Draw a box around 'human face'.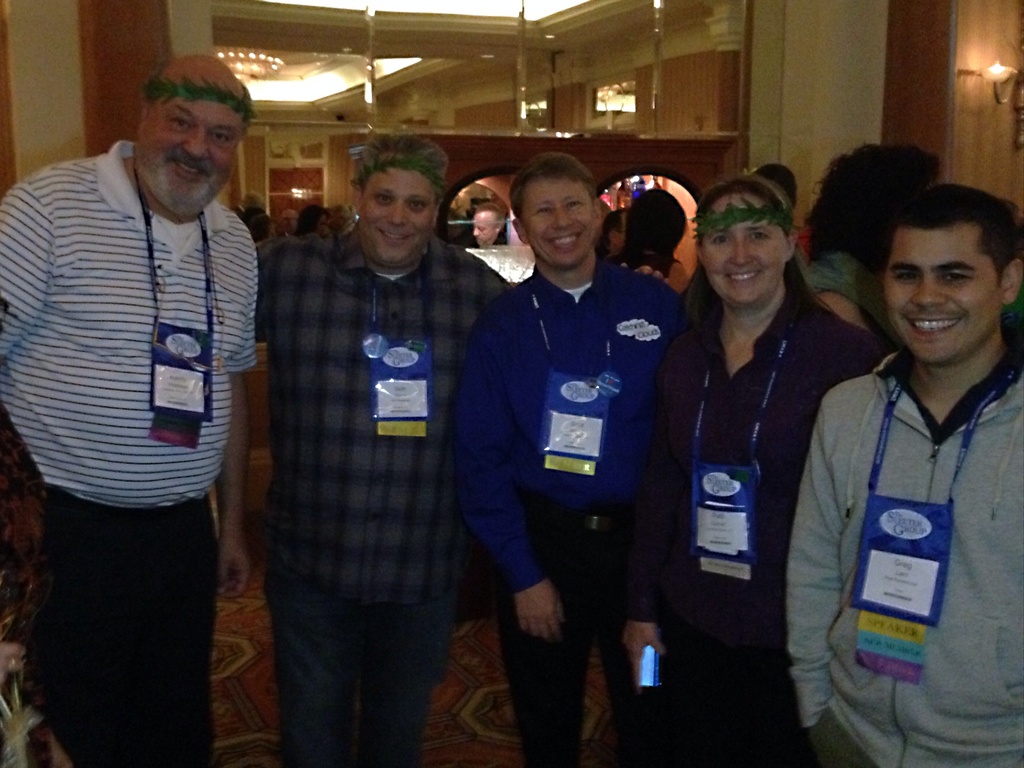
881/223/991/363.
